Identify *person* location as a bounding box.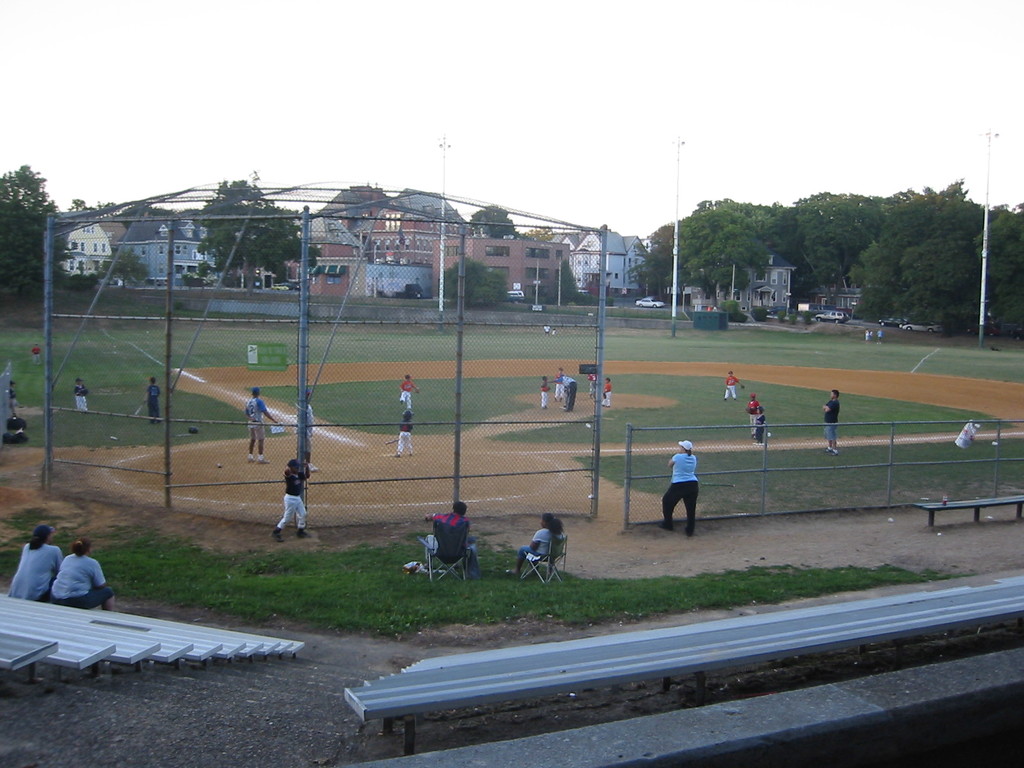
397/376/419/413.
